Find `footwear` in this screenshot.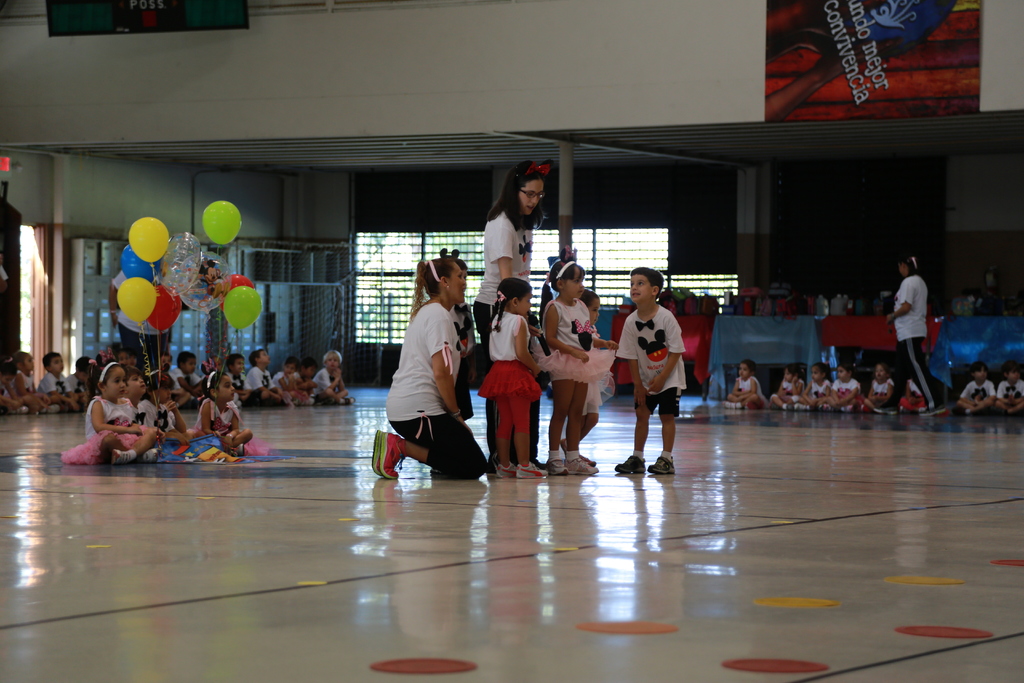
The bounding box for `footwear` is rect(516, 467, 550, 477).
